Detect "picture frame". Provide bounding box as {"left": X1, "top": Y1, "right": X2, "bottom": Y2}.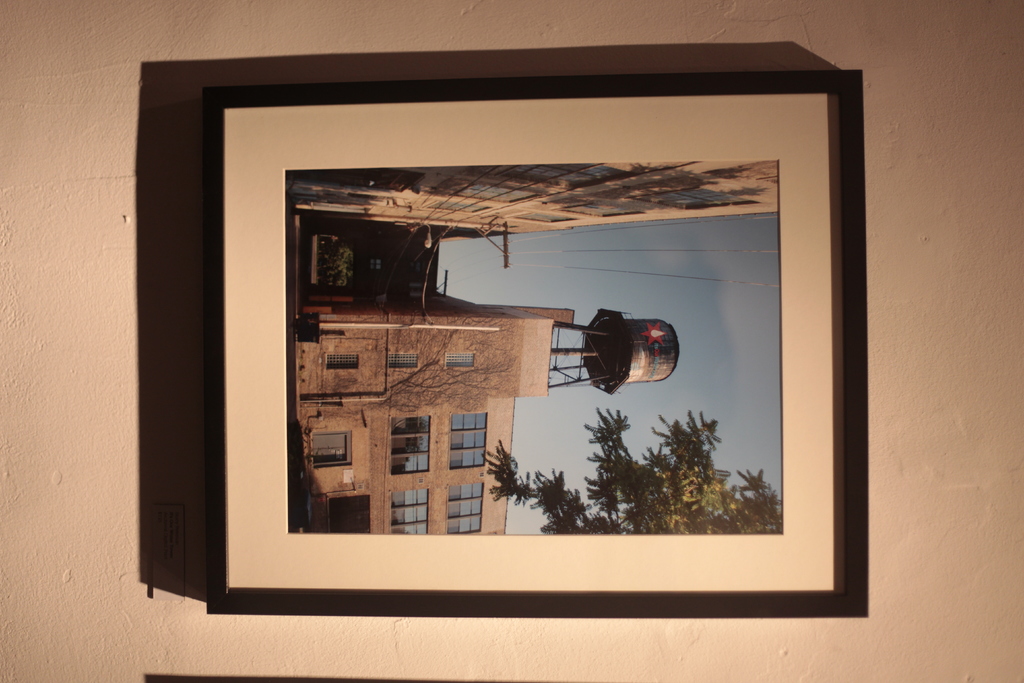
{"left": 206, "top": 69, "right": 868, "bottom": 616}.
